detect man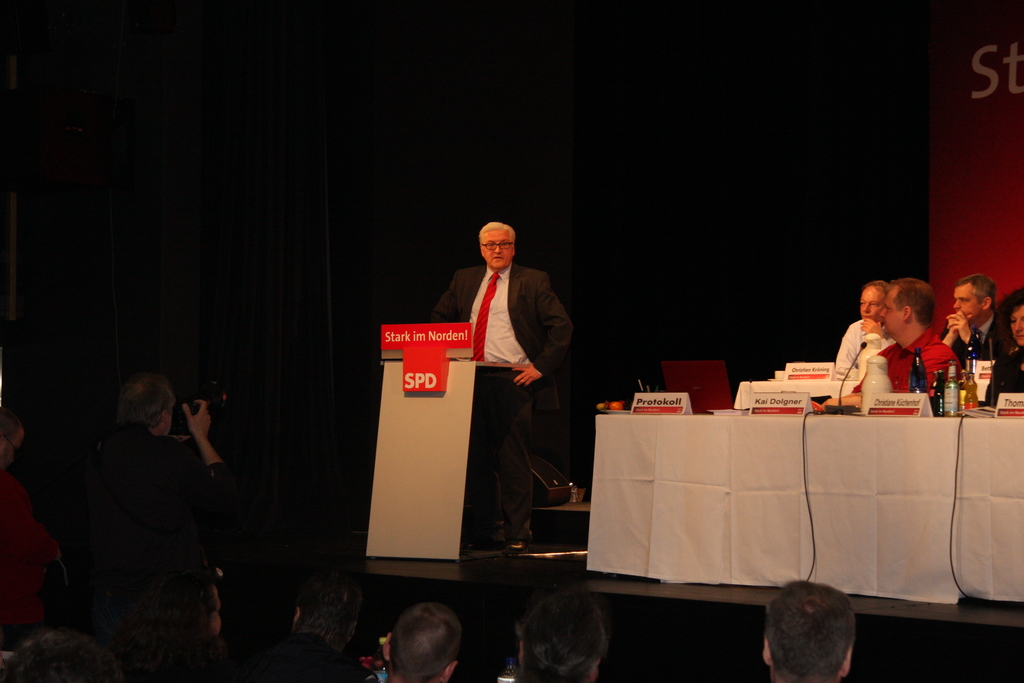
box=[223, 574, 358, 682]
